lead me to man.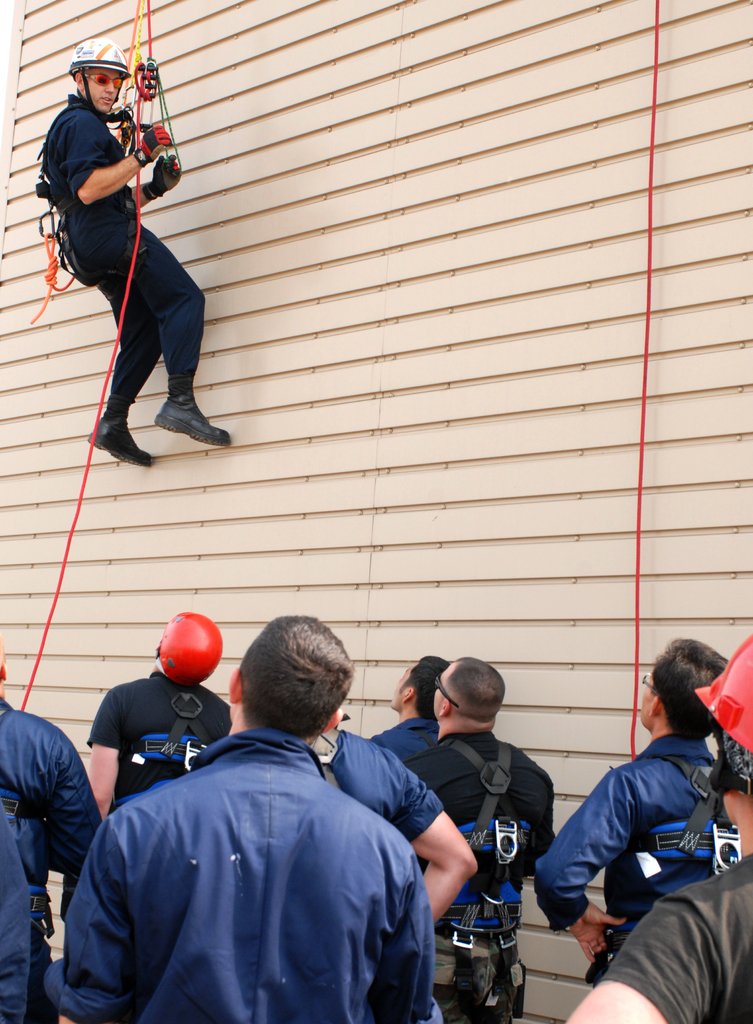
Lead to {"x1": 408, "y1": 659, "x2": 559, "y2": 1023}.
